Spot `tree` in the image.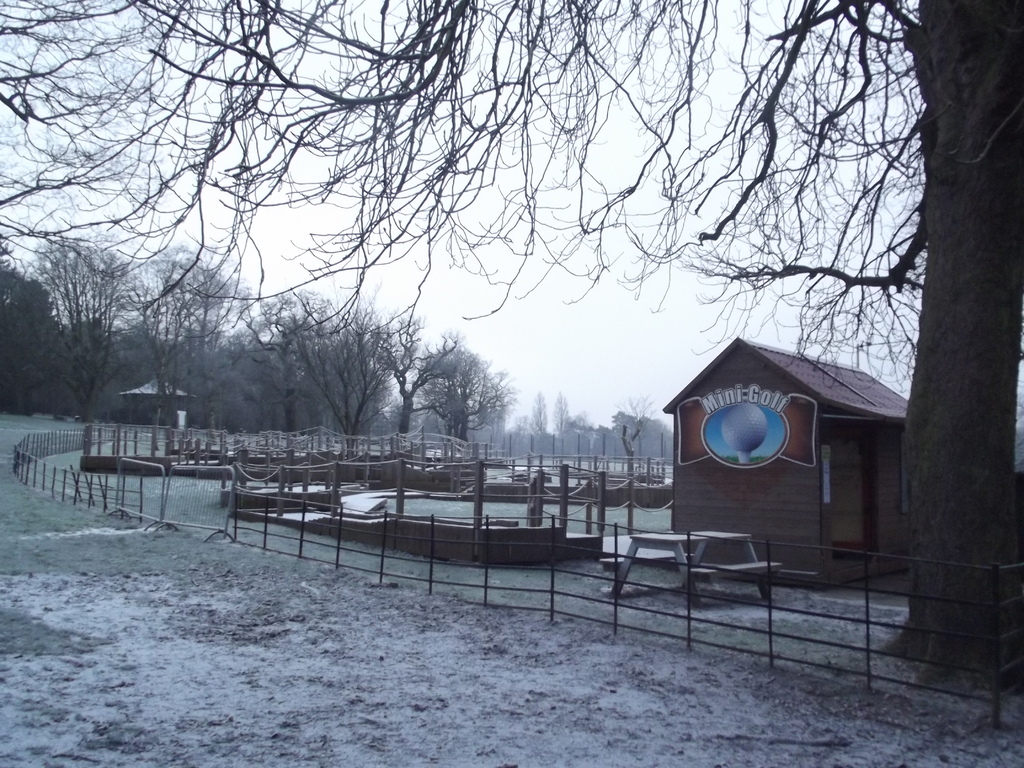
`tree` found at crop(0, 0, 1023, 710).
